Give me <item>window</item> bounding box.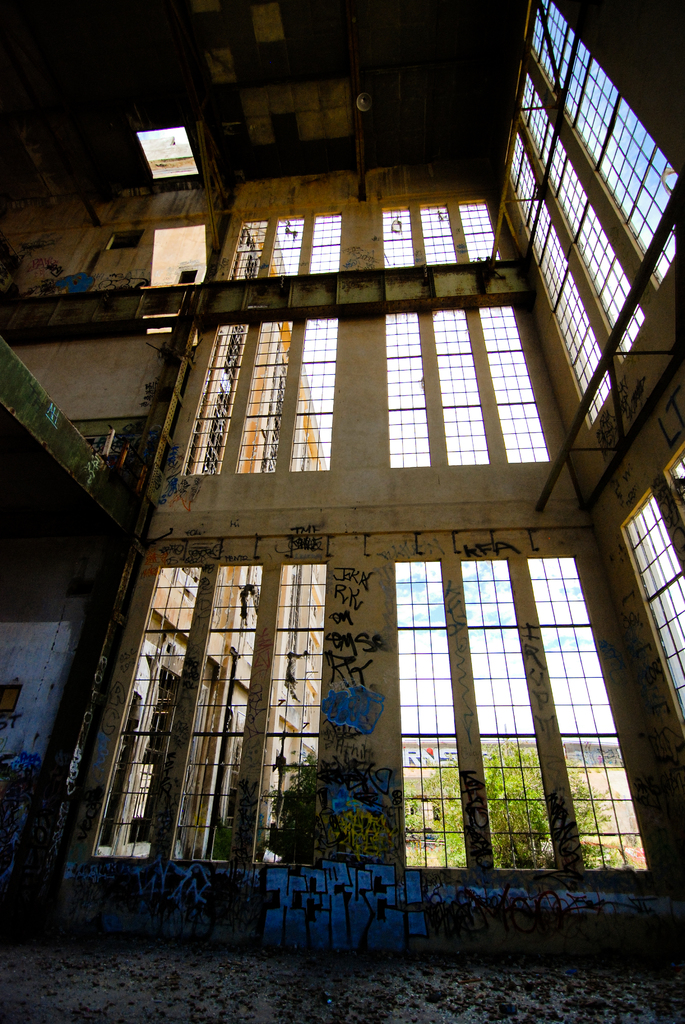
427:313:495:465.
